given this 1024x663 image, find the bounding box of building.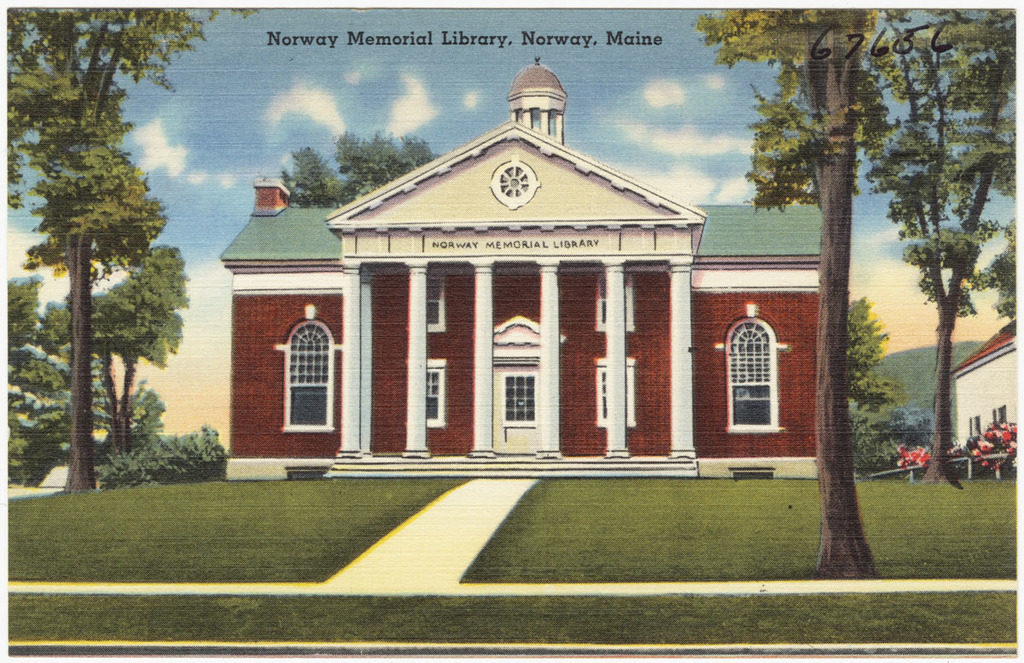
select_region(220, 54, 824, 469).
